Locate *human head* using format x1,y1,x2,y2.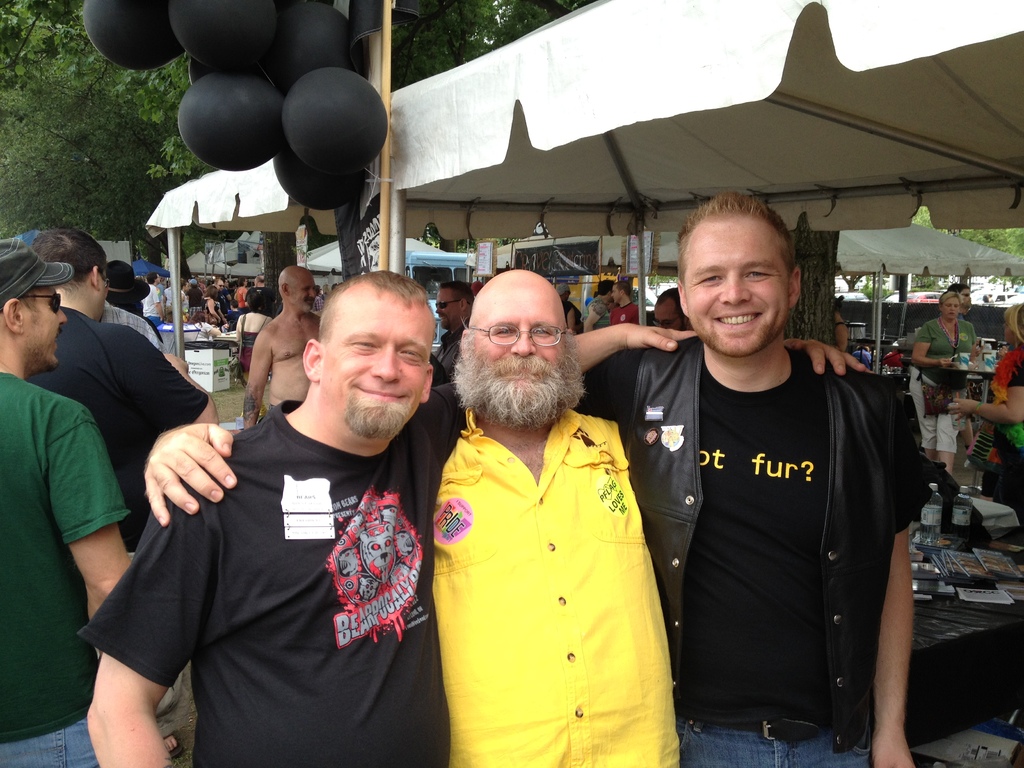
168,274,183,290.
